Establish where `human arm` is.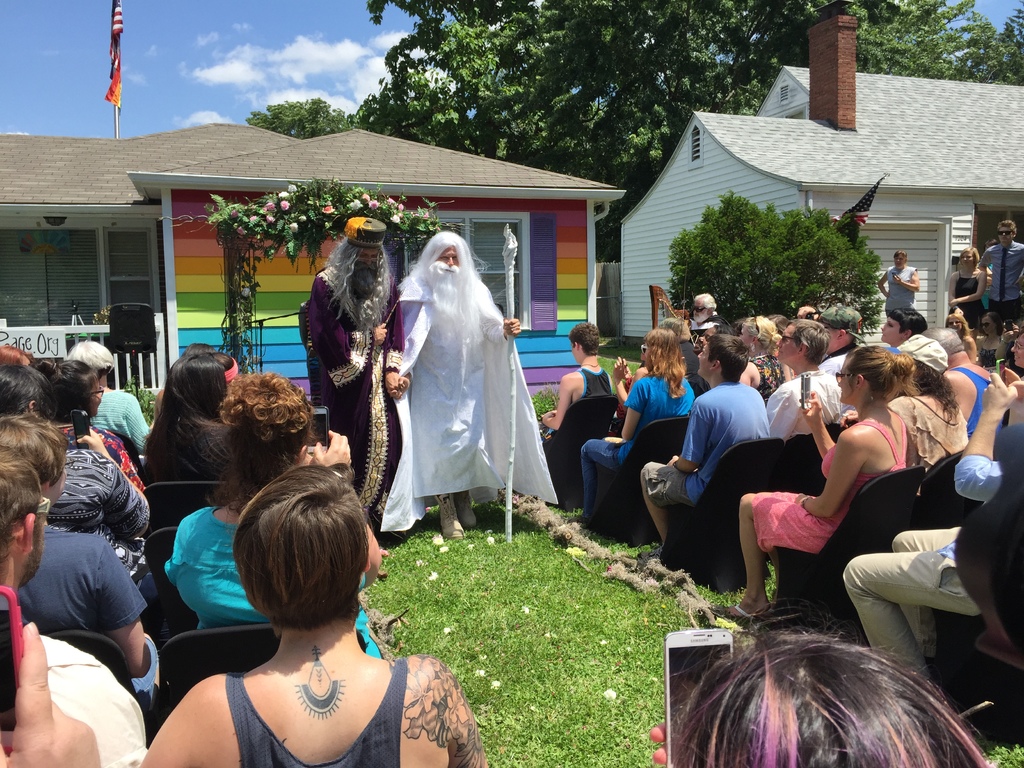
Established at pyautogui.locateOnScreen(117, 386, 150, 440).
